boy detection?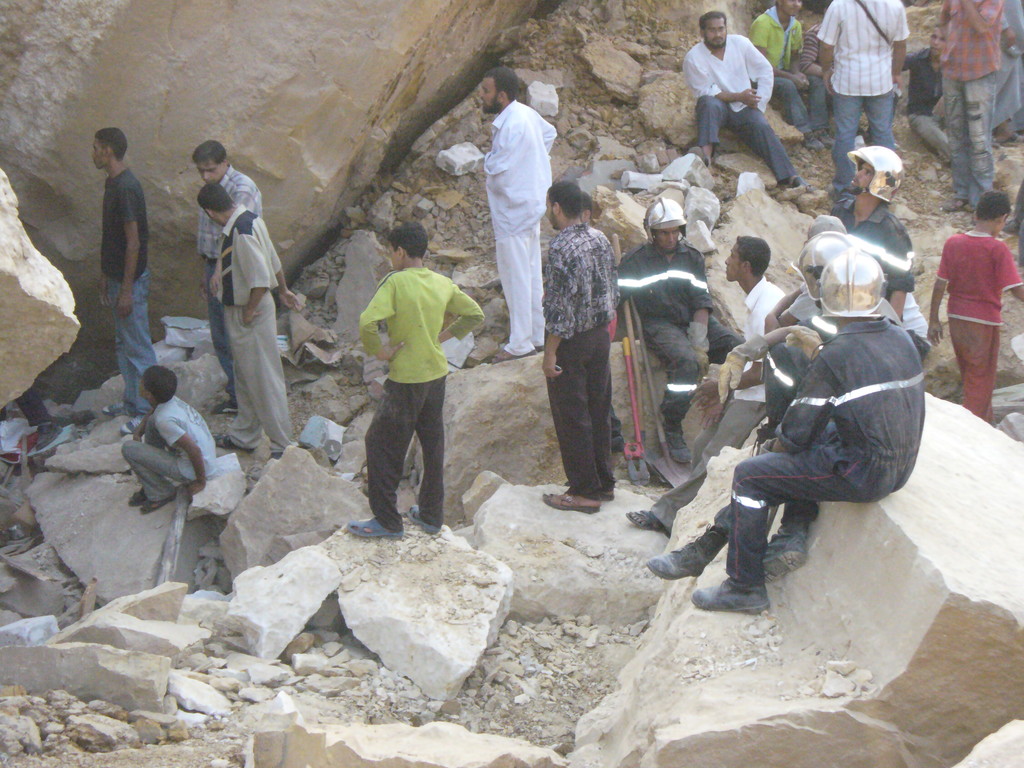
334/203/476/543
